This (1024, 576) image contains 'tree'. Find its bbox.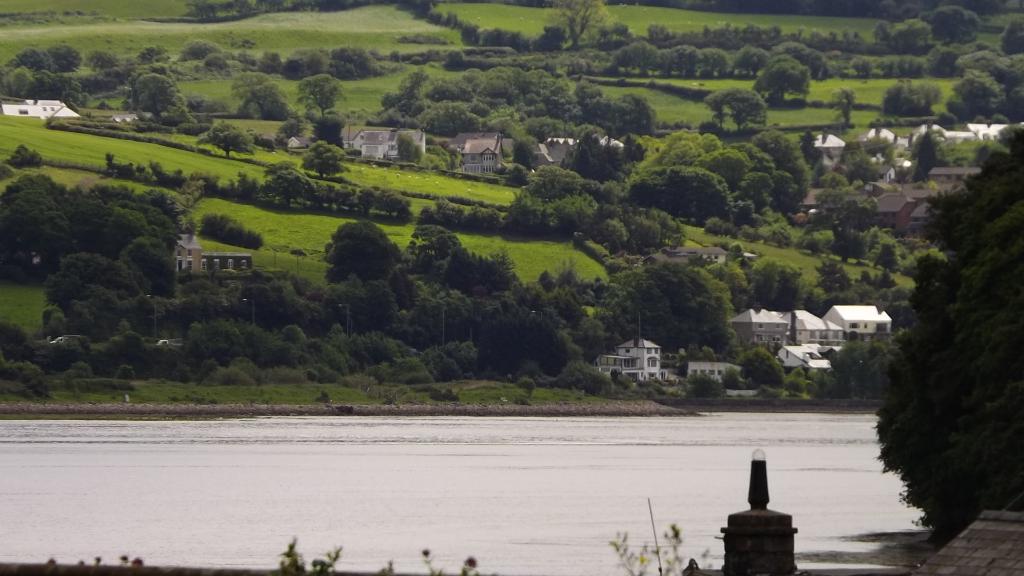
rect(180, 37, 225, 61).
